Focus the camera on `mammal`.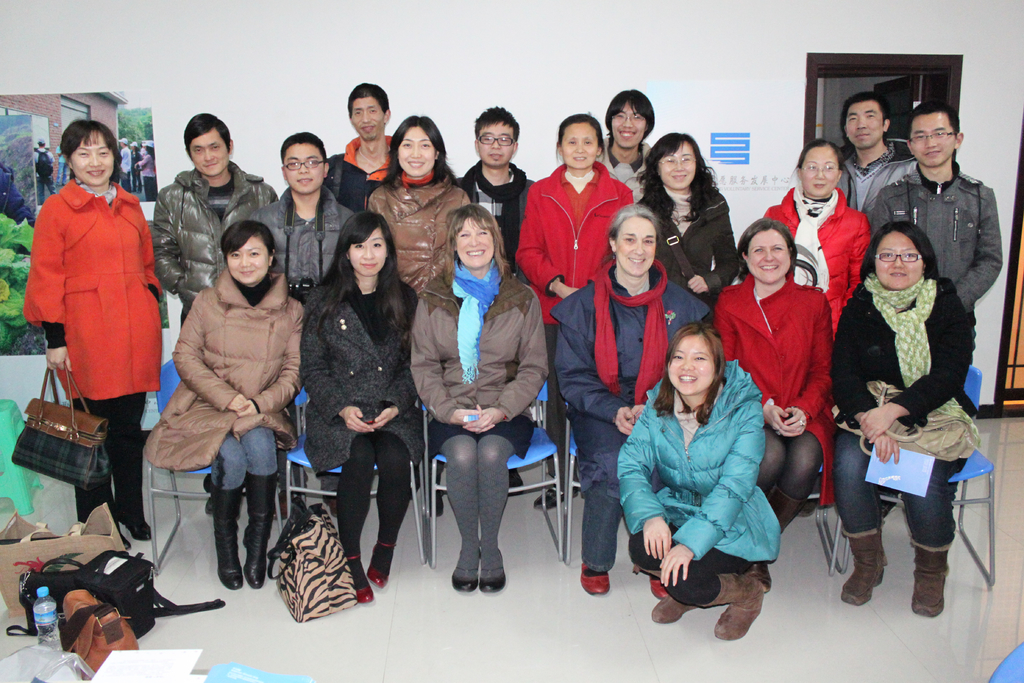
Focus region: 457,103,533,234.
